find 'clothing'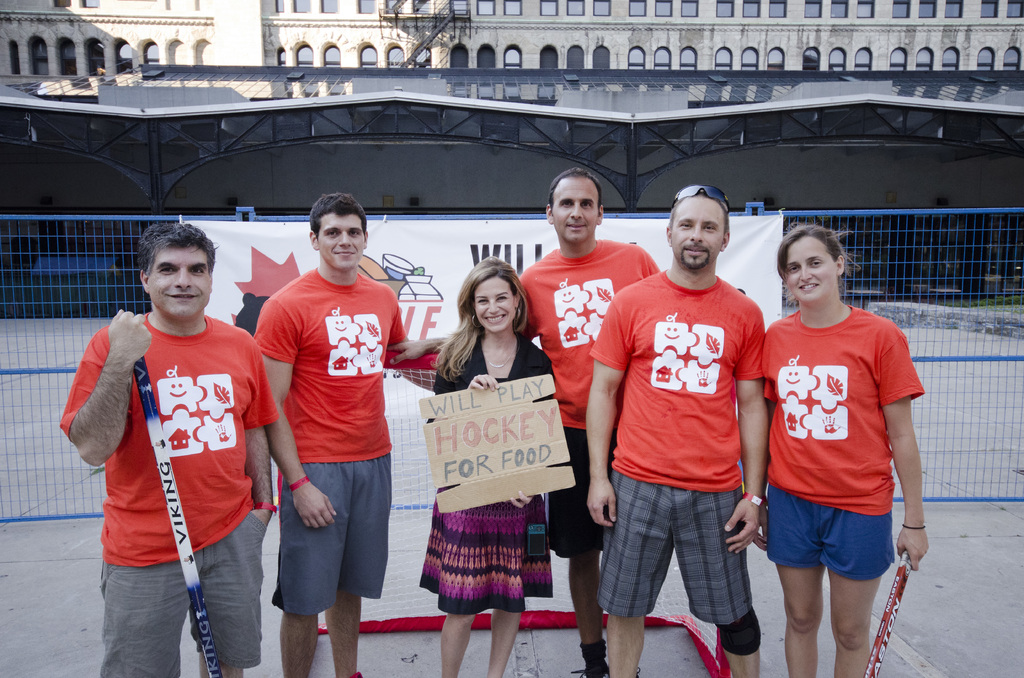
left=762, top=303, right=924, bottom=584
